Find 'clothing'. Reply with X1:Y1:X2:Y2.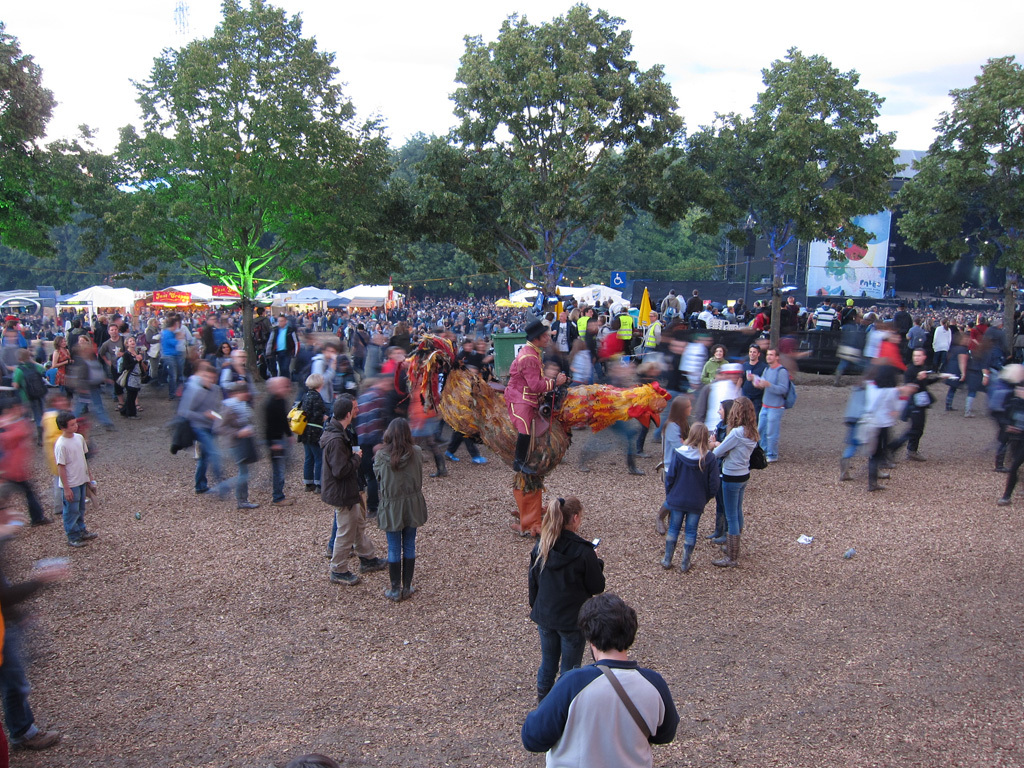
525:531:603:624.
